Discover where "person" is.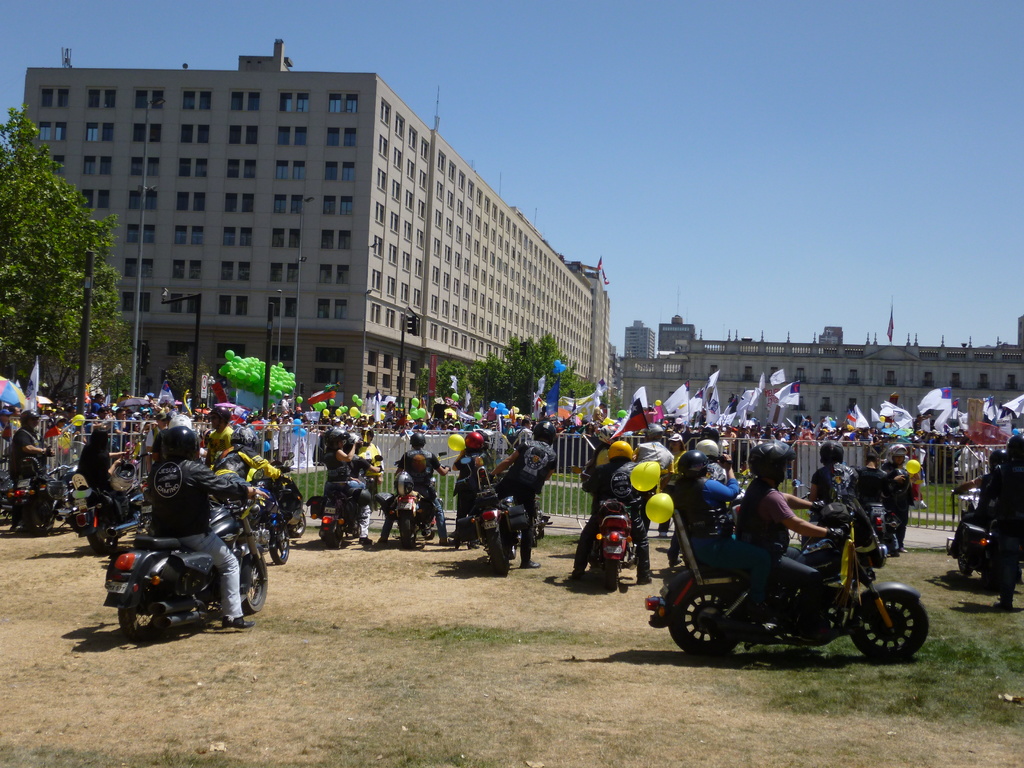
Discovered at crop(570, 437, 655, 588).
